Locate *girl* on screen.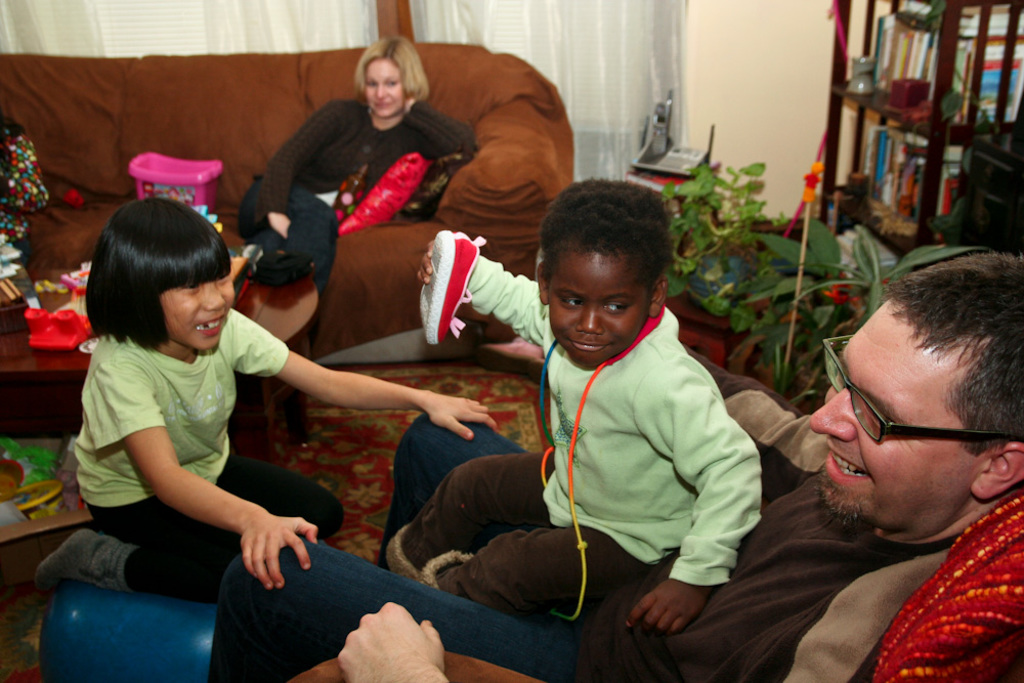
On screen at 34 191 501 597.
